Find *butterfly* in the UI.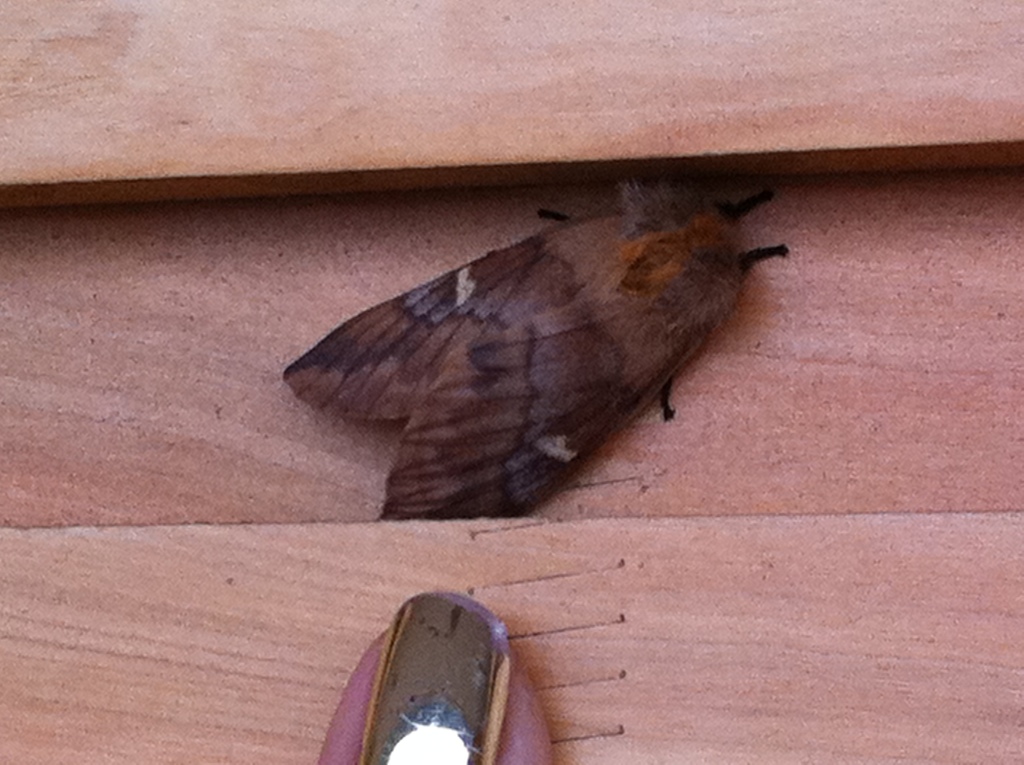
UI element at [283,164,790,522].
